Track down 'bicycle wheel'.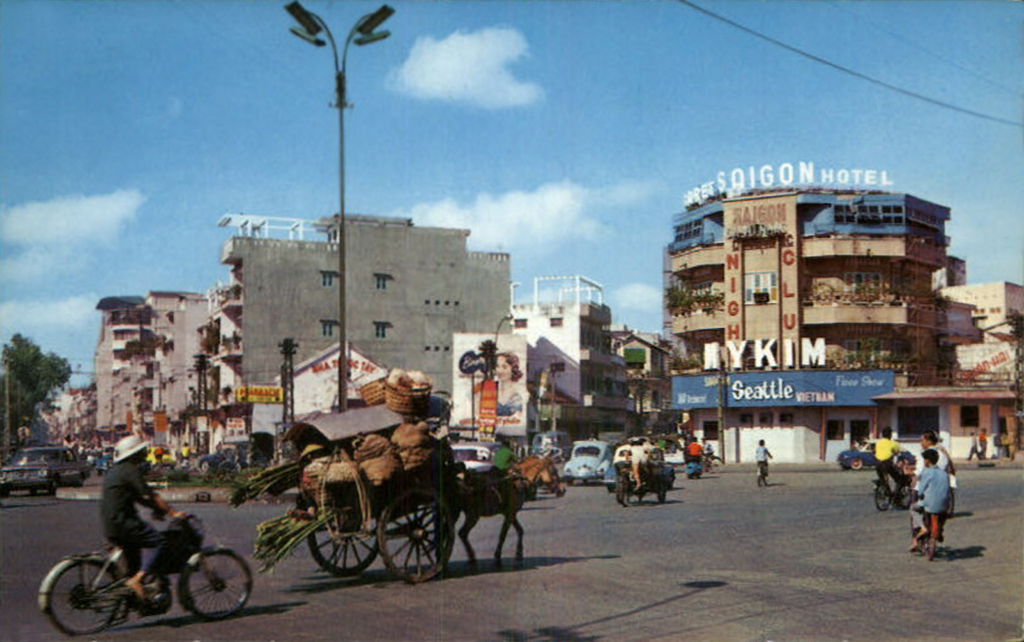
Tracked to crop(874, 479, 896, 512).
